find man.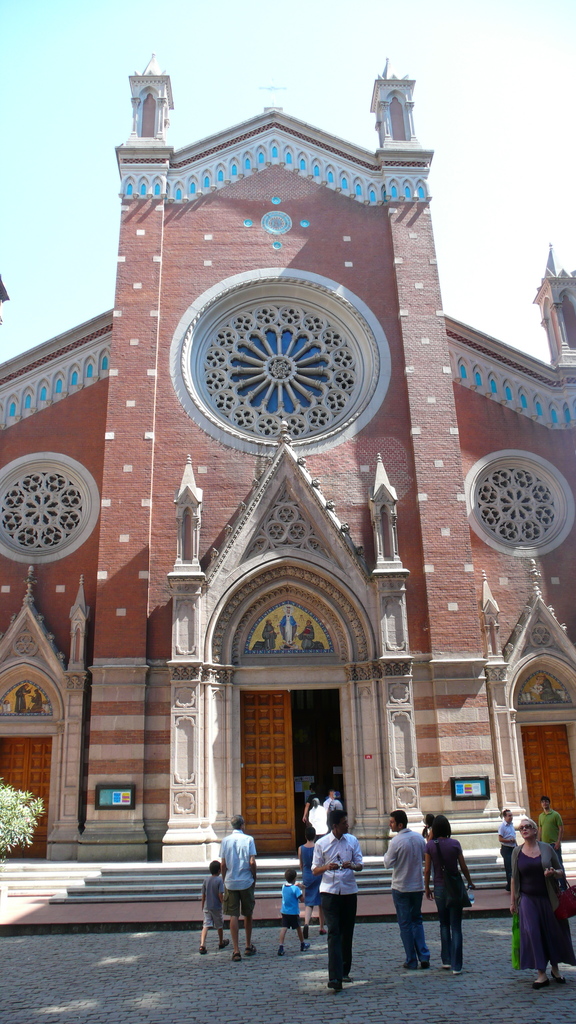
x1=540, y1=793, x2=571, y2=893.
